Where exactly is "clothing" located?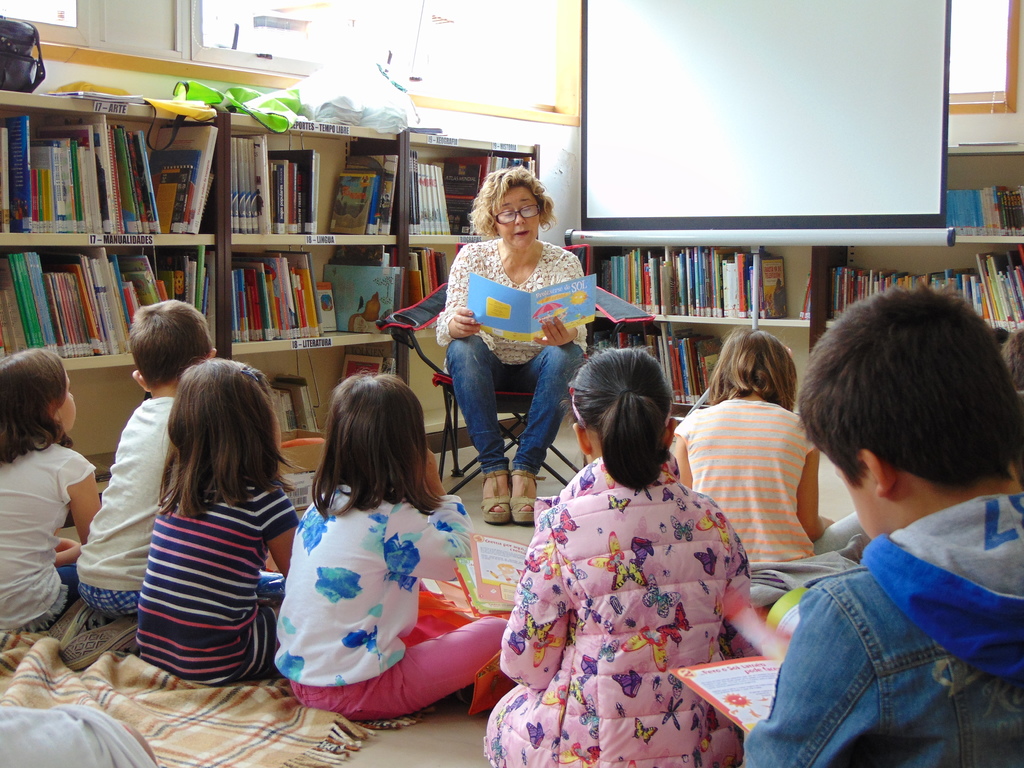
Its bounding box is <box>70,392,168,628</box>.
